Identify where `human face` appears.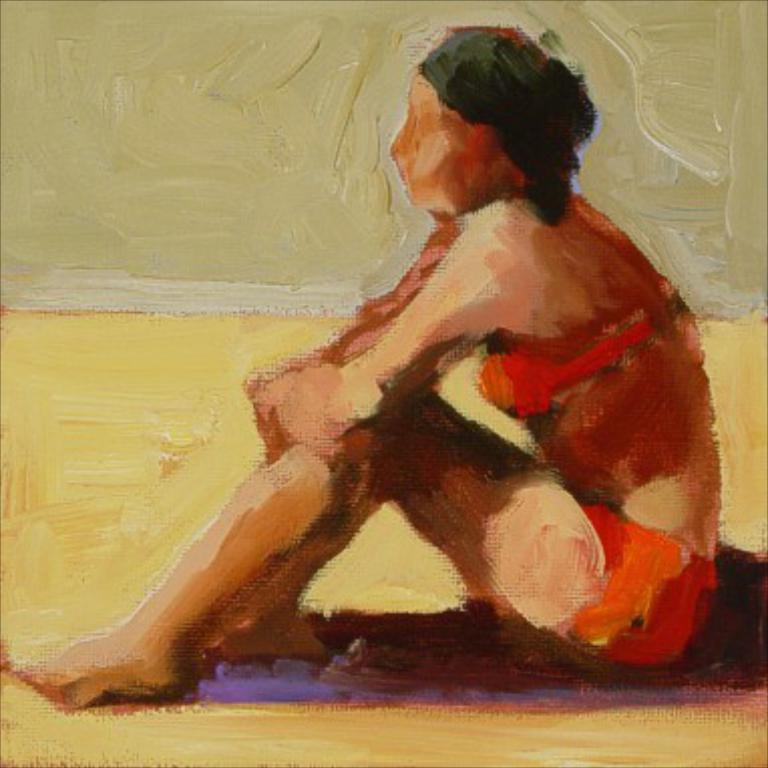
Appears at <region>390, 70, 497, 209</region>.
